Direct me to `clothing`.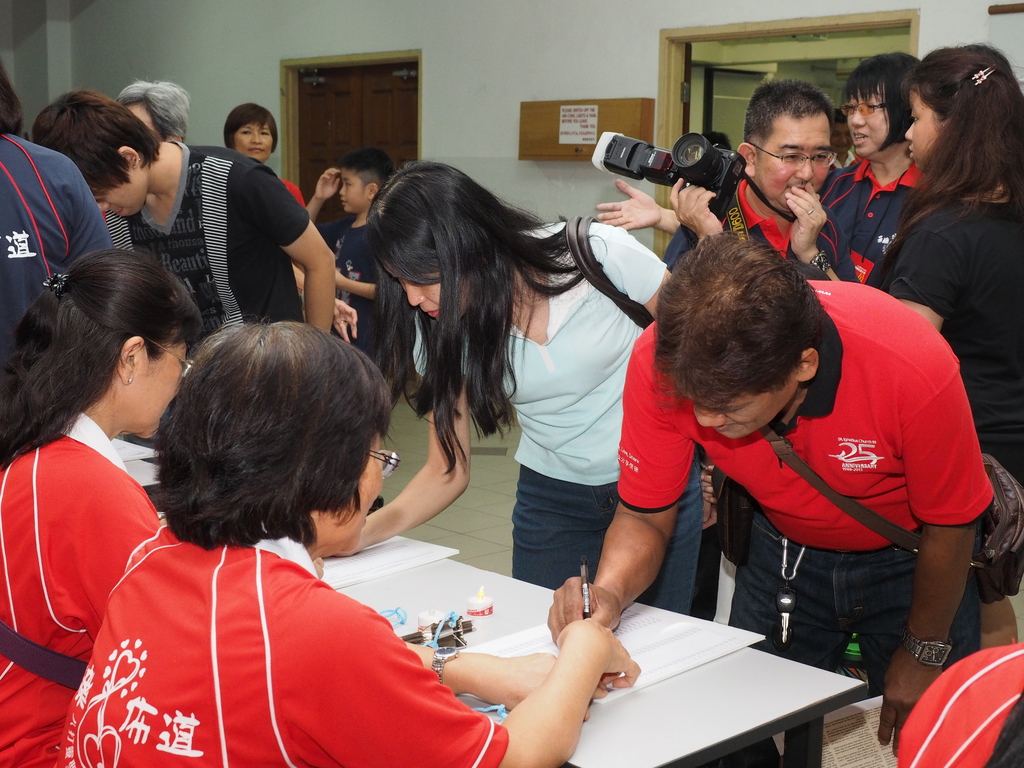
Direction: 812, 159, 923, 296.
